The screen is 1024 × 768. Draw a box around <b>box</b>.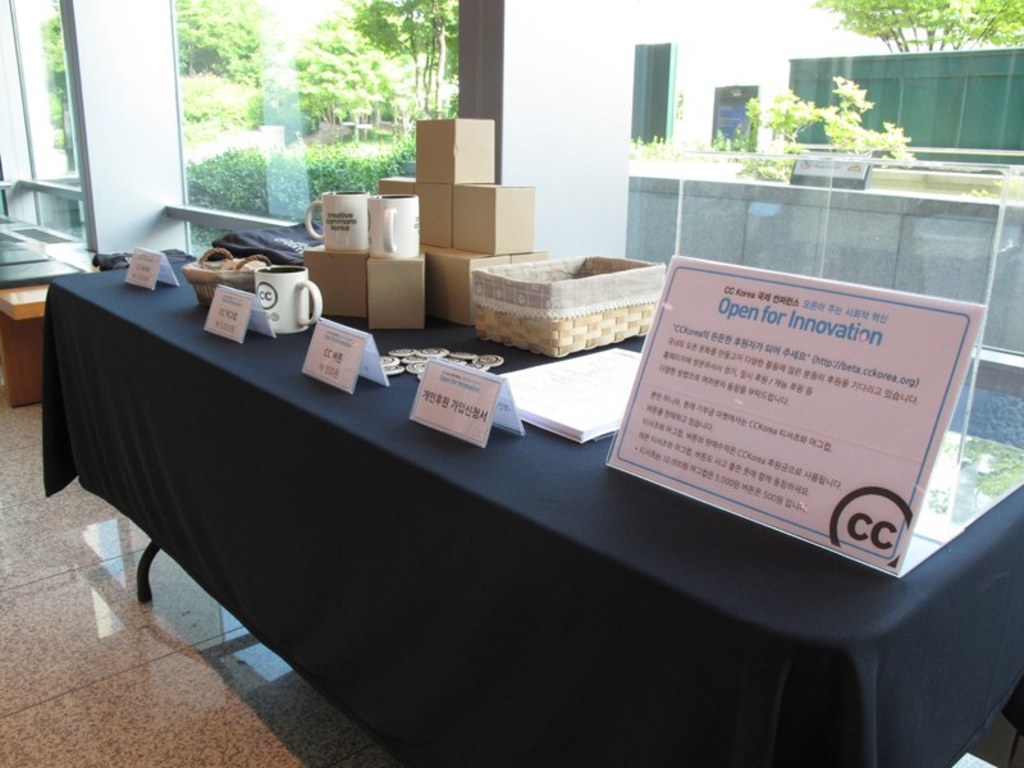
<box>463,230,663,344</box>.
